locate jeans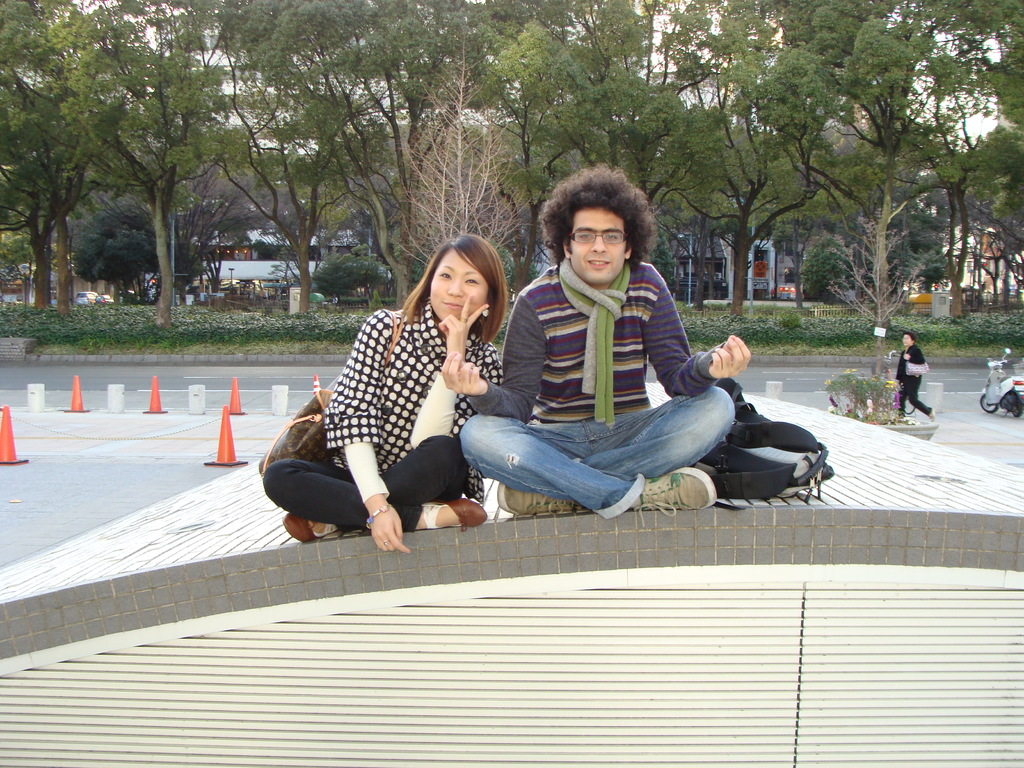
456 366 764 520
